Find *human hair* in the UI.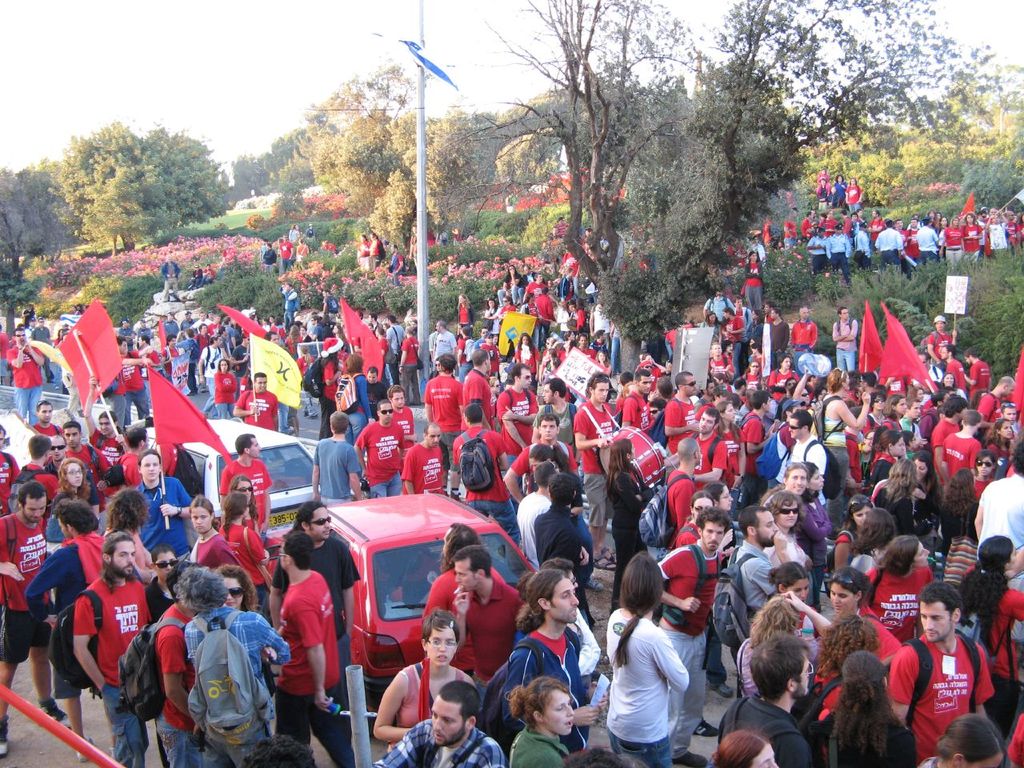
UI element at l=284, t=500, r=326, b=536.
